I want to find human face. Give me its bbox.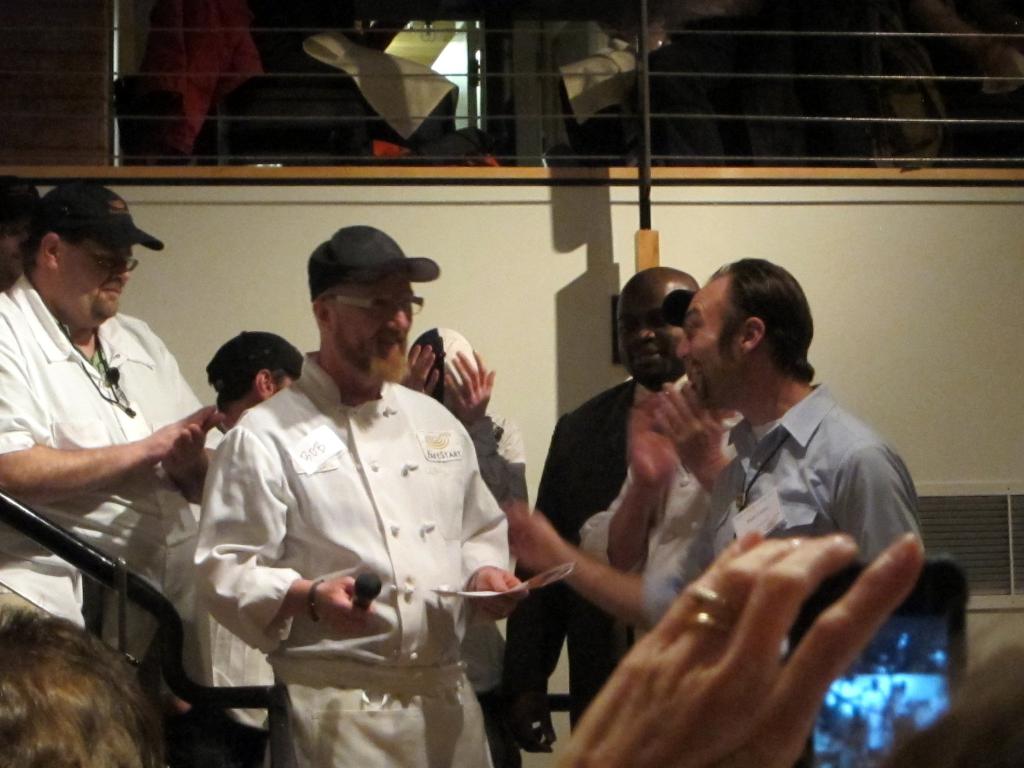
674, 286, 741, 404.
